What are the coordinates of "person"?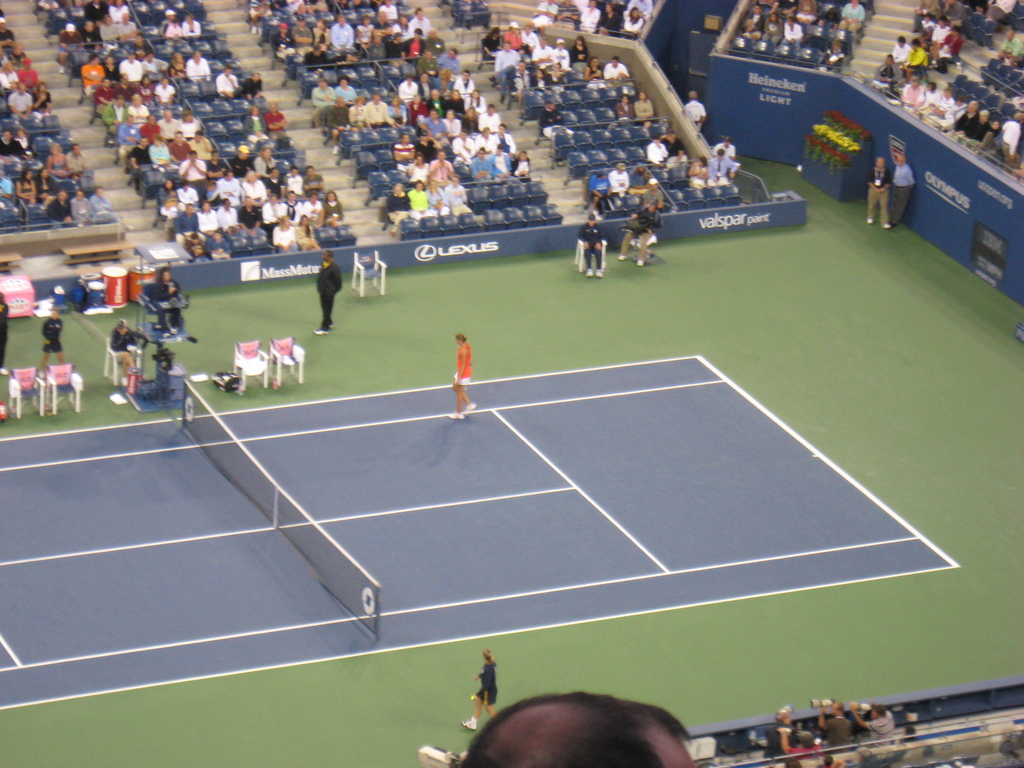
<box>865,150,887,232</box>.
